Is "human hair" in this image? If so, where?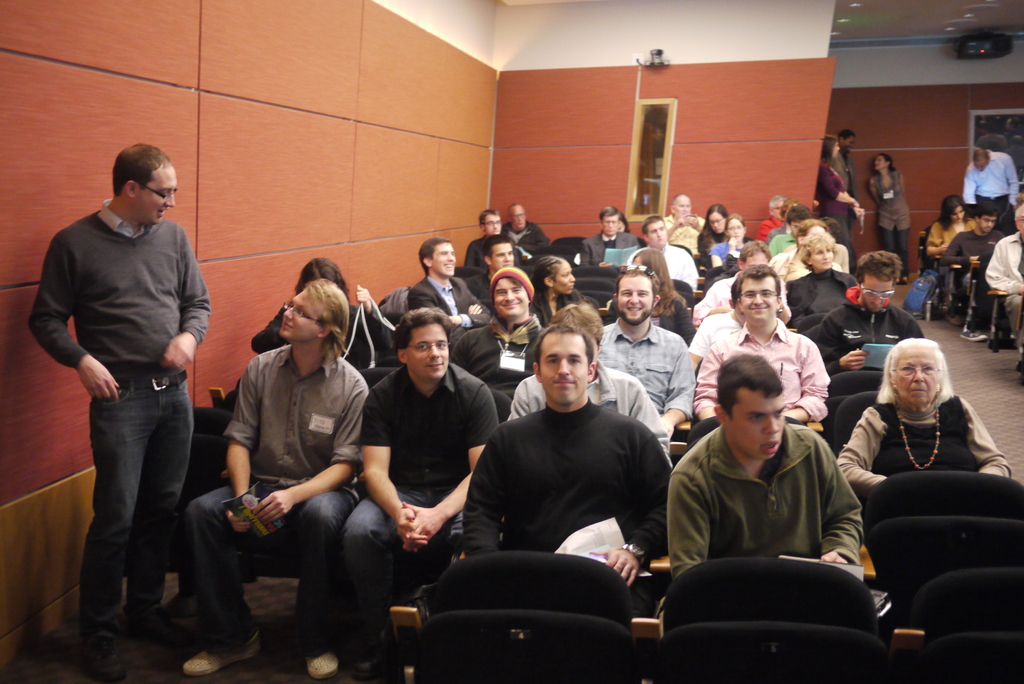
Yes, at left=111, top=136, right=174, bottom=200.
